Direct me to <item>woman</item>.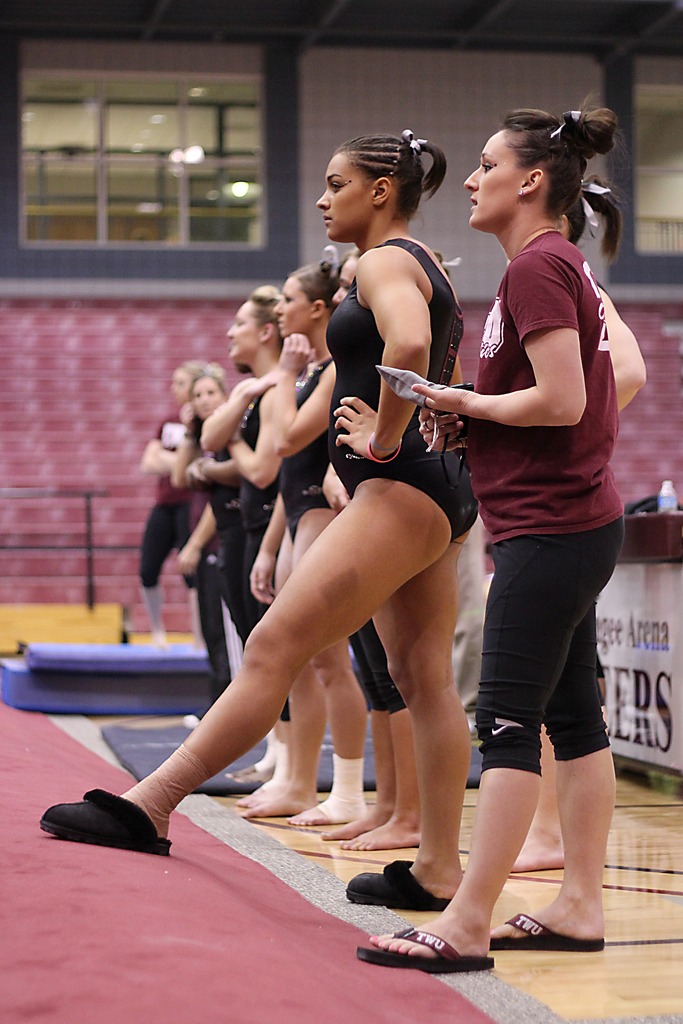
Direction: (left=173, top=356, right=246, bottom=728).
